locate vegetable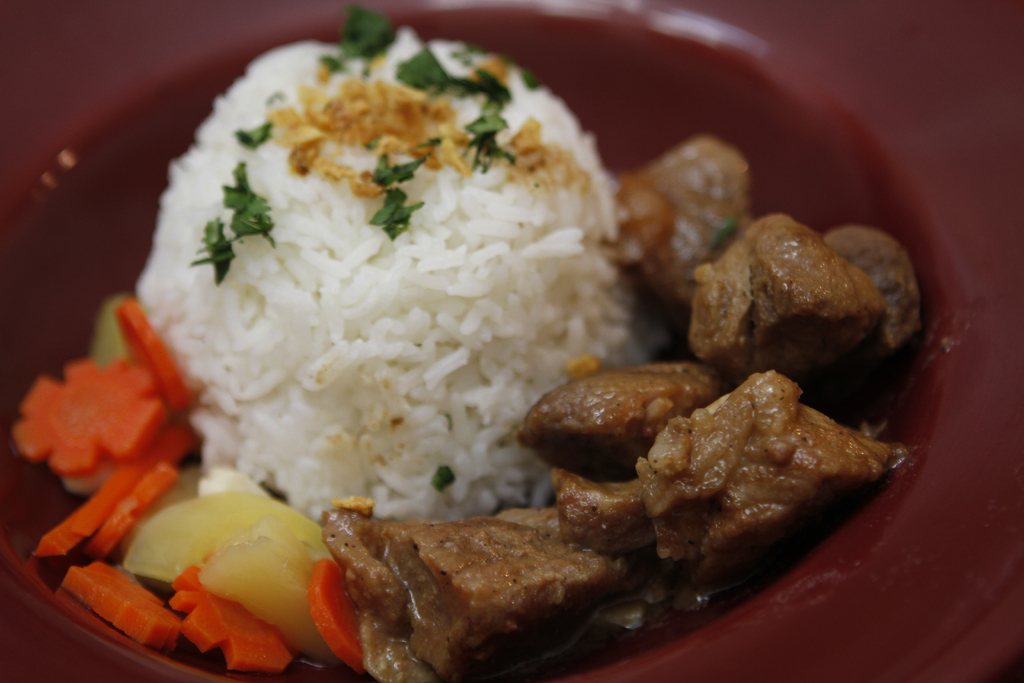
(173,558,298,670)
